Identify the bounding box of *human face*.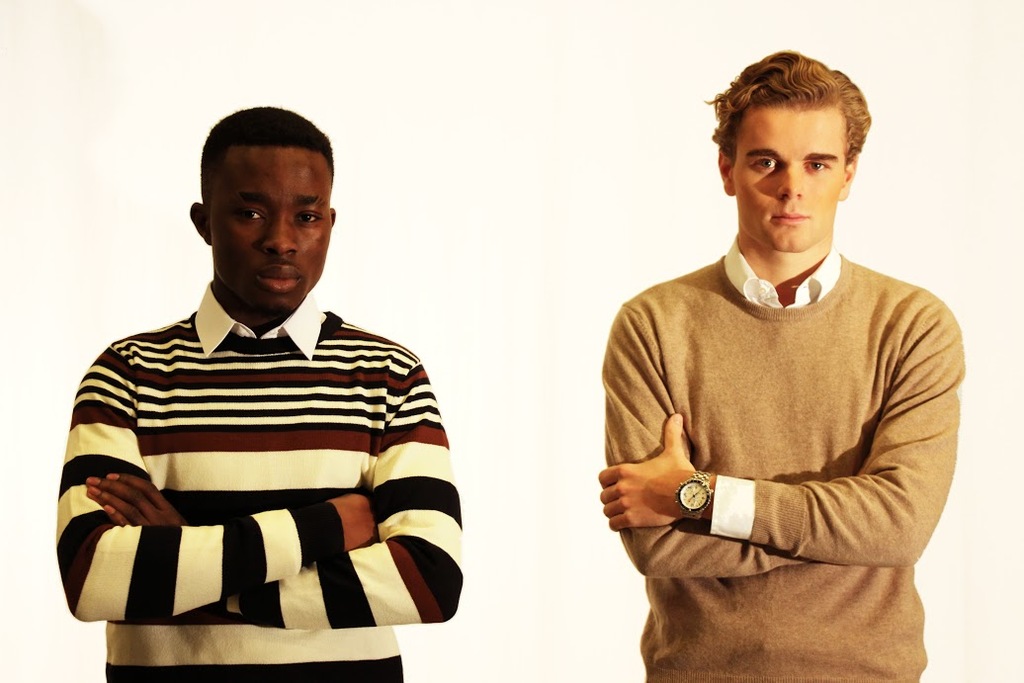
select_region(731, 104, 847, 254).
